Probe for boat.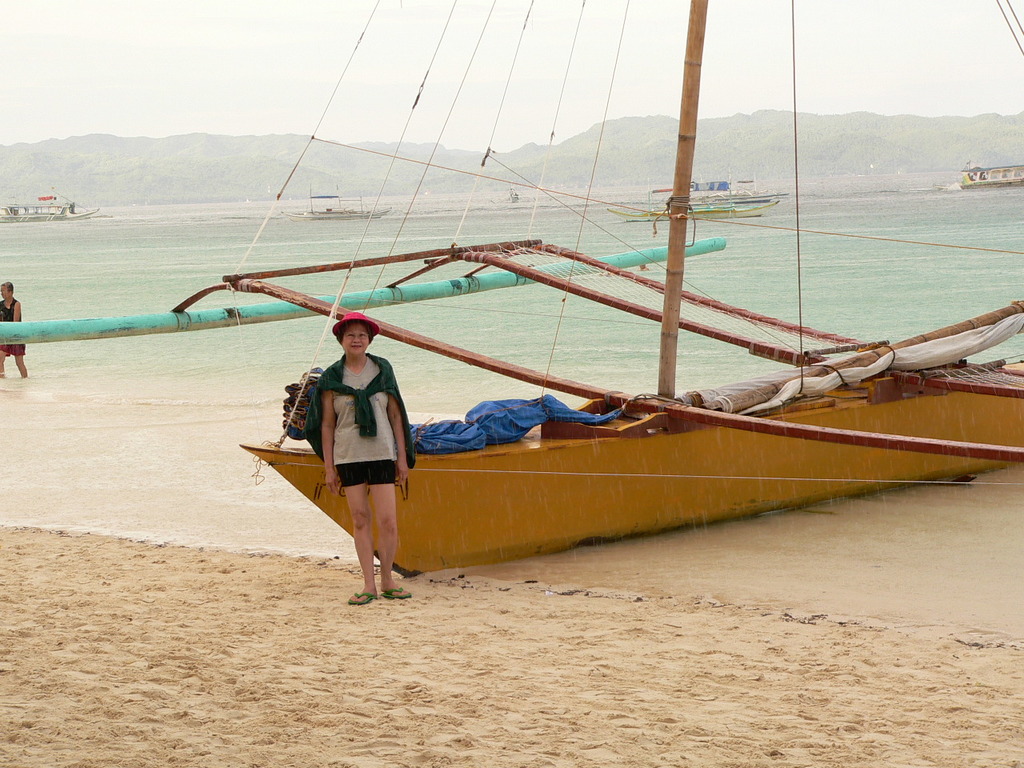
Probe result: [x1=290, y1=196, x2=398, y2=218].
